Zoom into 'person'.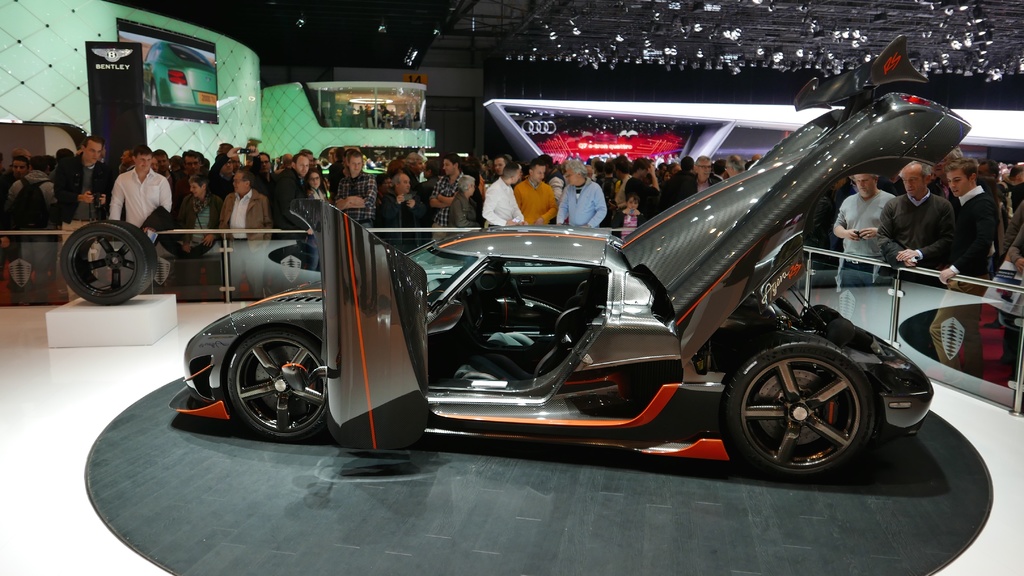
Zoom target: 556, 155, 617, 230.
